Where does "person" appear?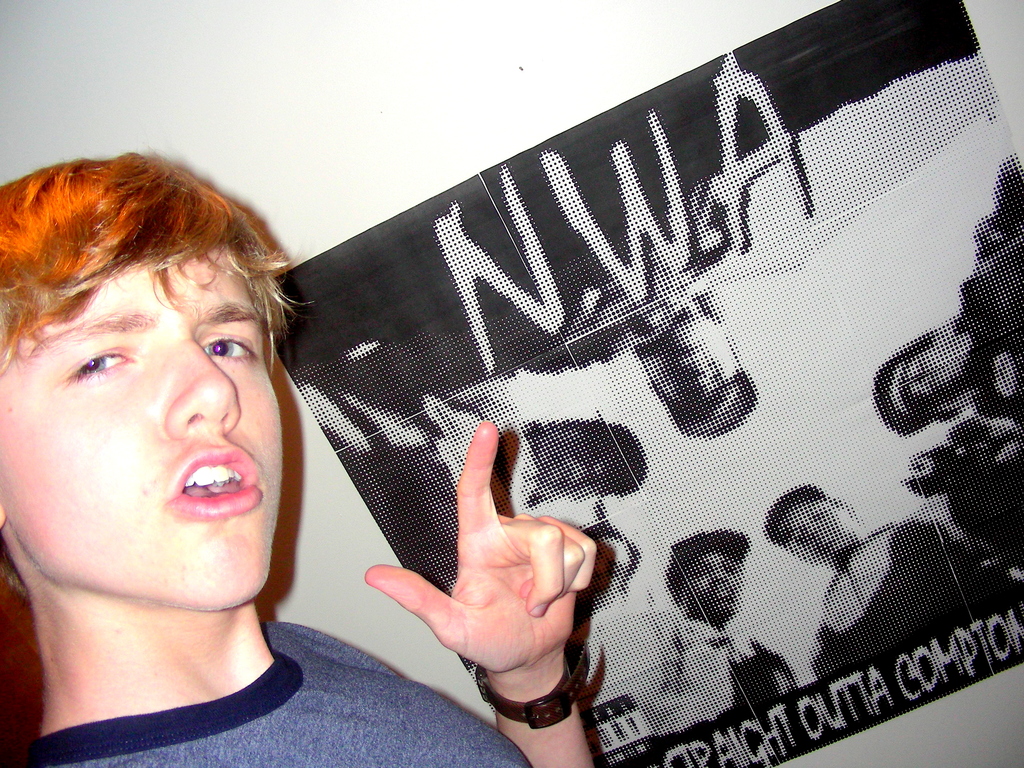
Appears at rect(572, 278, 768, 442).
